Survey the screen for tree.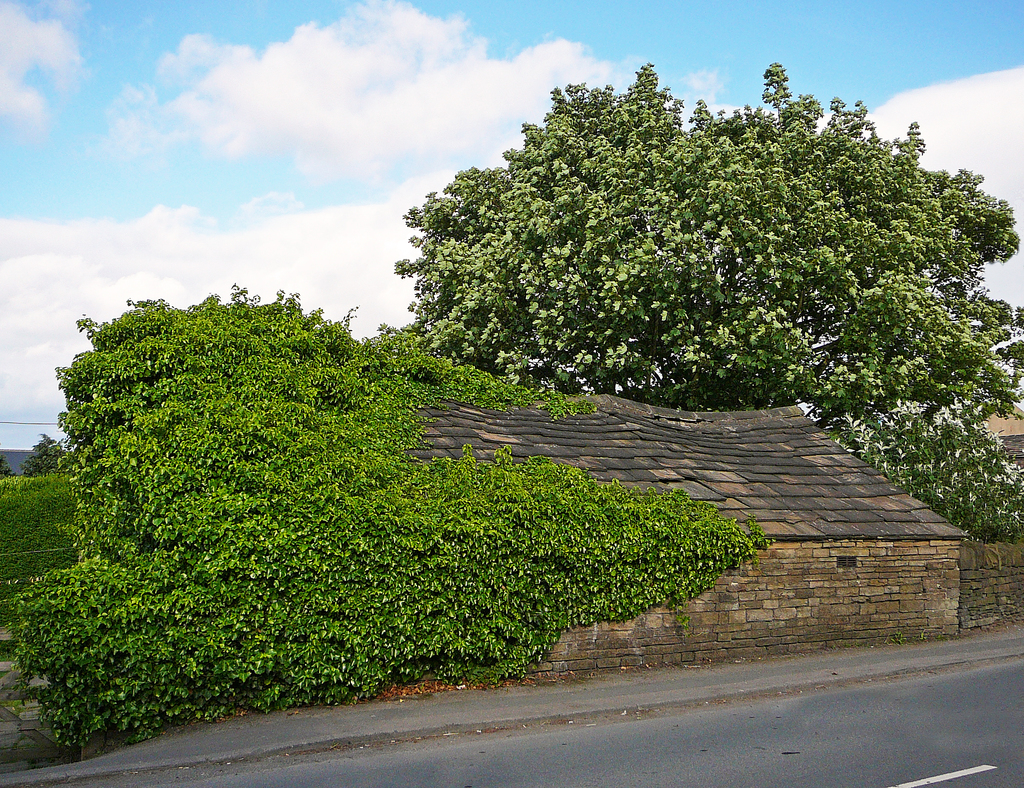
Survey found: region(24, 432, 70, 475).
